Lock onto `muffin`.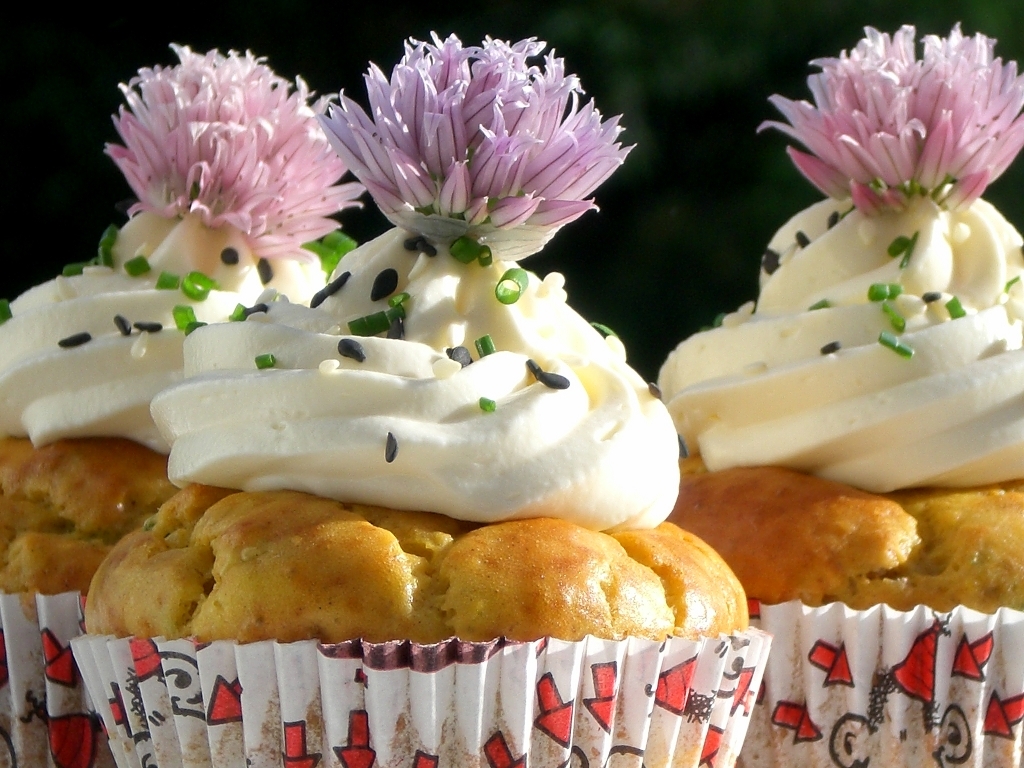
Locked: (0,44,369,767).
